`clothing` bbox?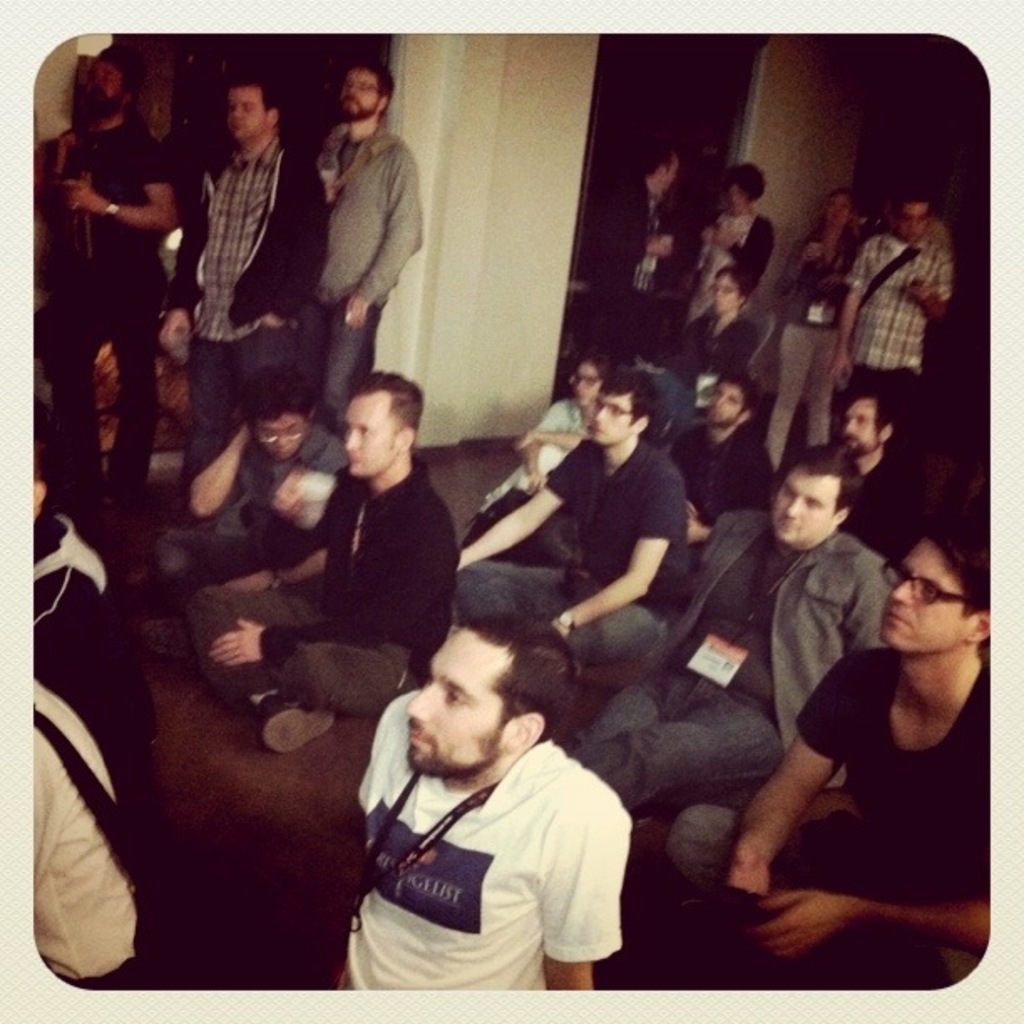
(27,504,171,753)
